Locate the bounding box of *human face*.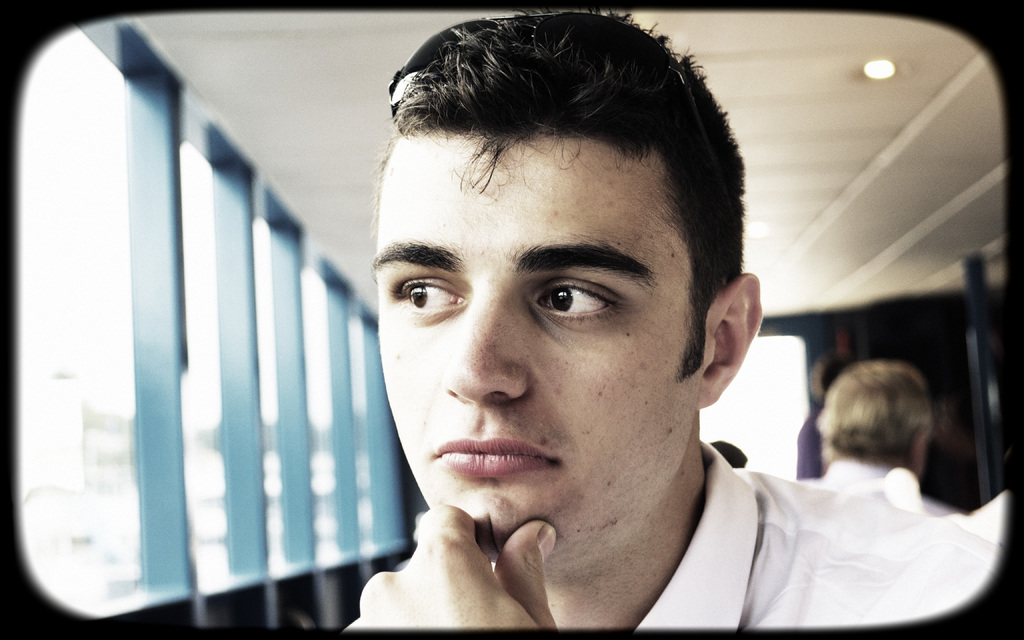
Bounding box: [left=372, top=136, right=710, bottom=557].
